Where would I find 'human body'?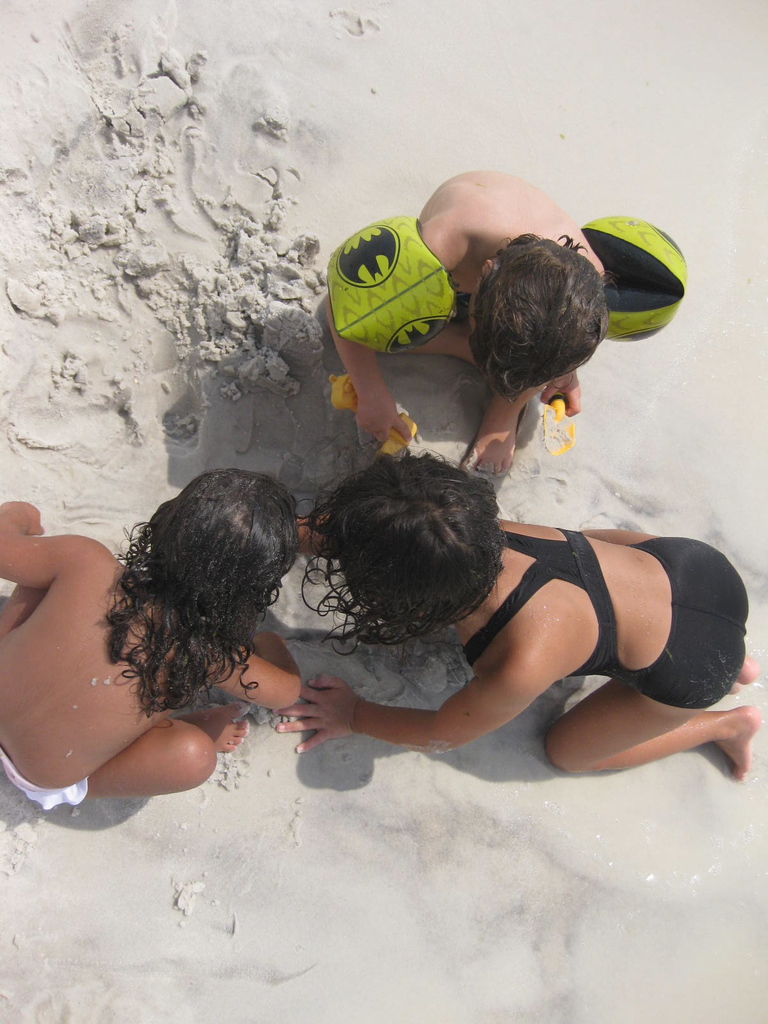
At x1=308 y1=163 x2=624 y2=534.
